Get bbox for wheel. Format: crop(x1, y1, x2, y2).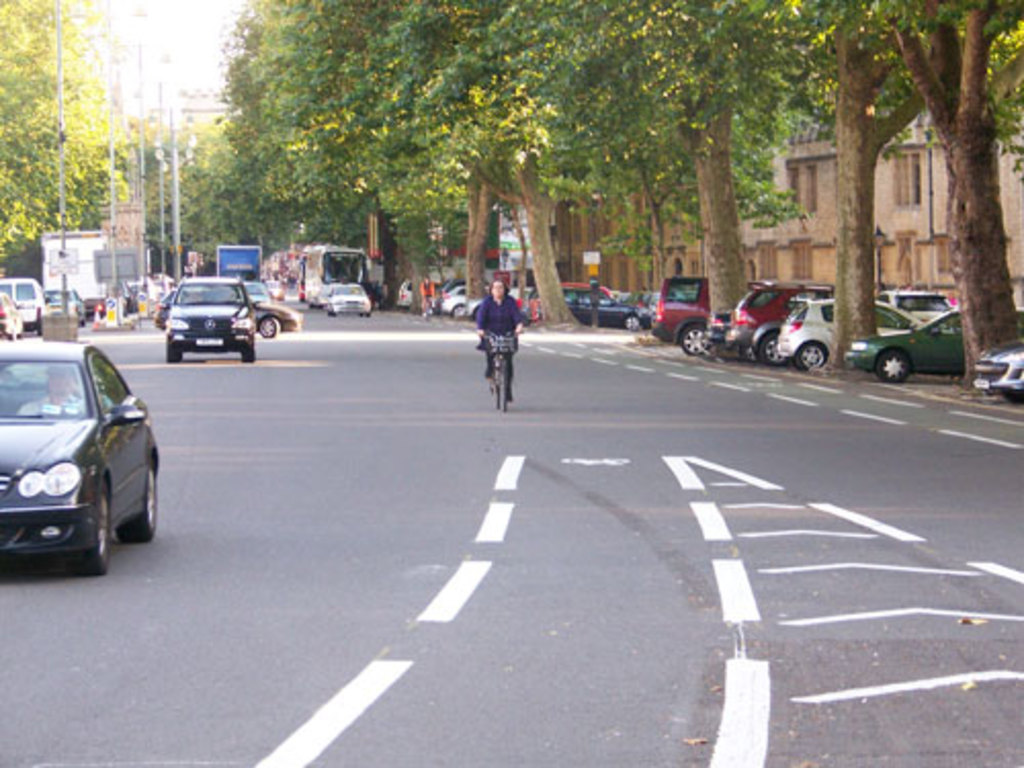
crop(123, 451, 160, 545).
